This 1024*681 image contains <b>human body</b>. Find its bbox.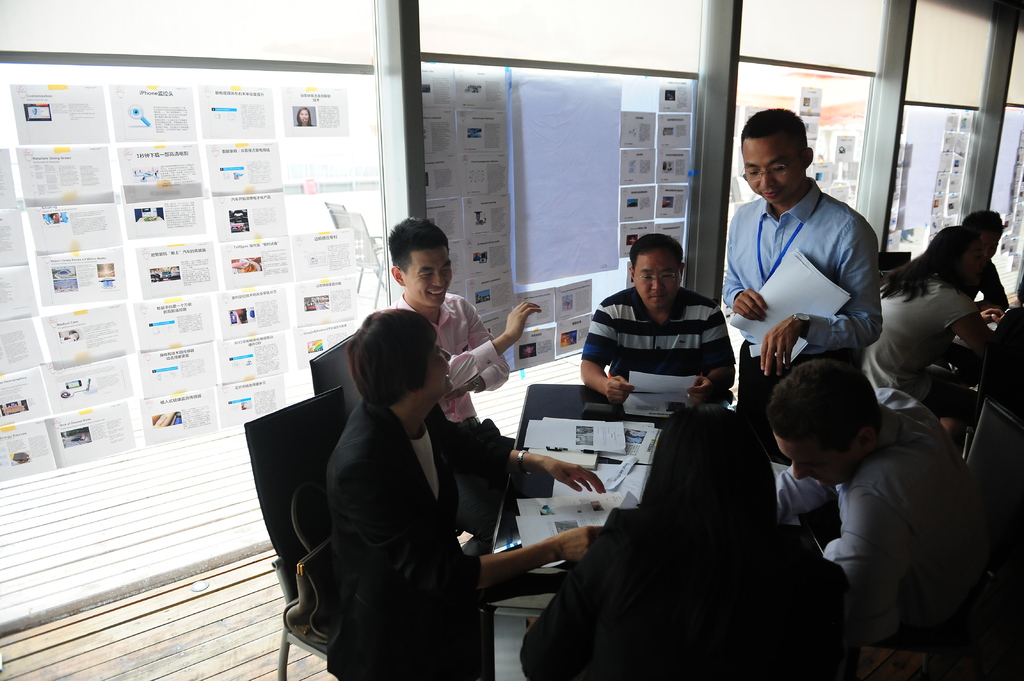
x1=578, y1=292, x2=735, y2=403.
